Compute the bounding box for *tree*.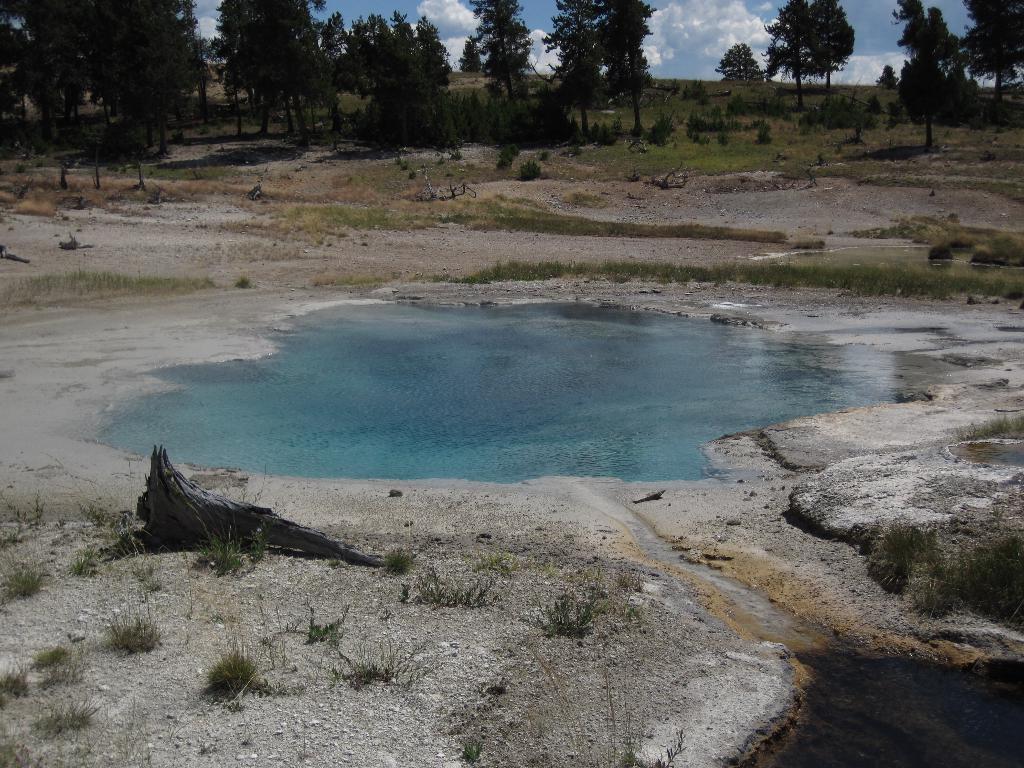
region(342, 7, 463, 113).
